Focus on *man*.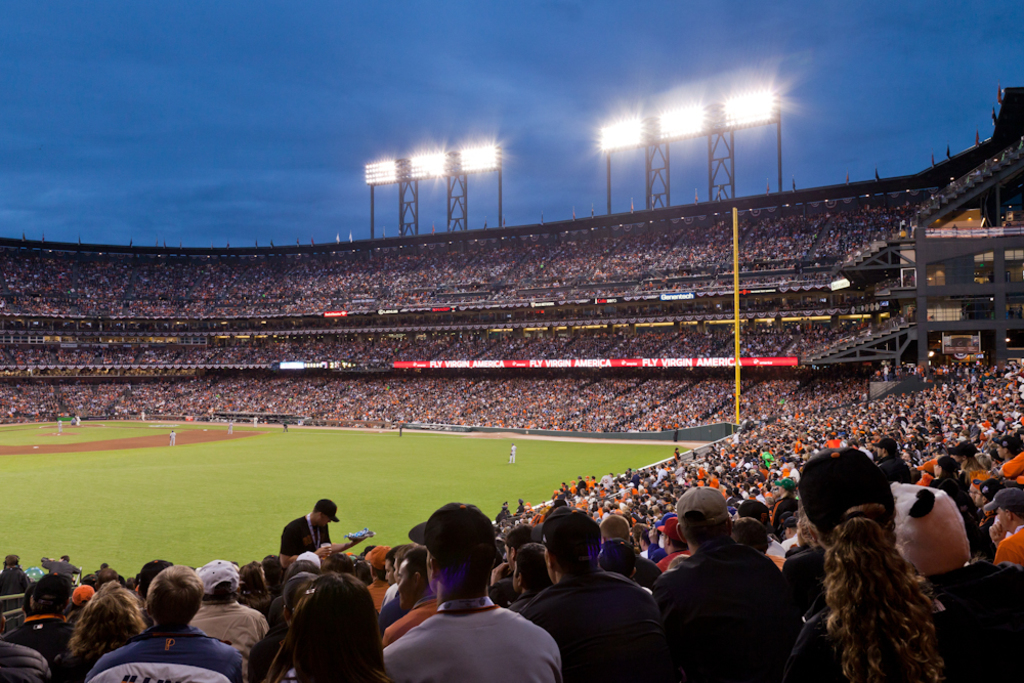
Focused at box=[787, 461, 800, 481].
